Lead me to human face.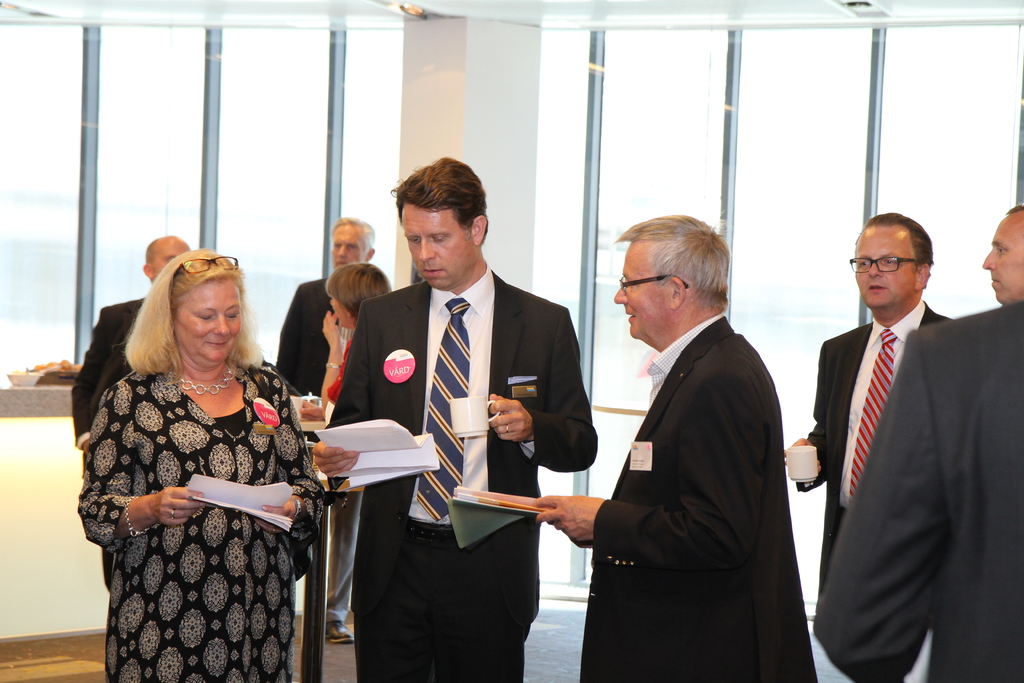
Lead to [left=399, top=203, right=475, bottom=288].
